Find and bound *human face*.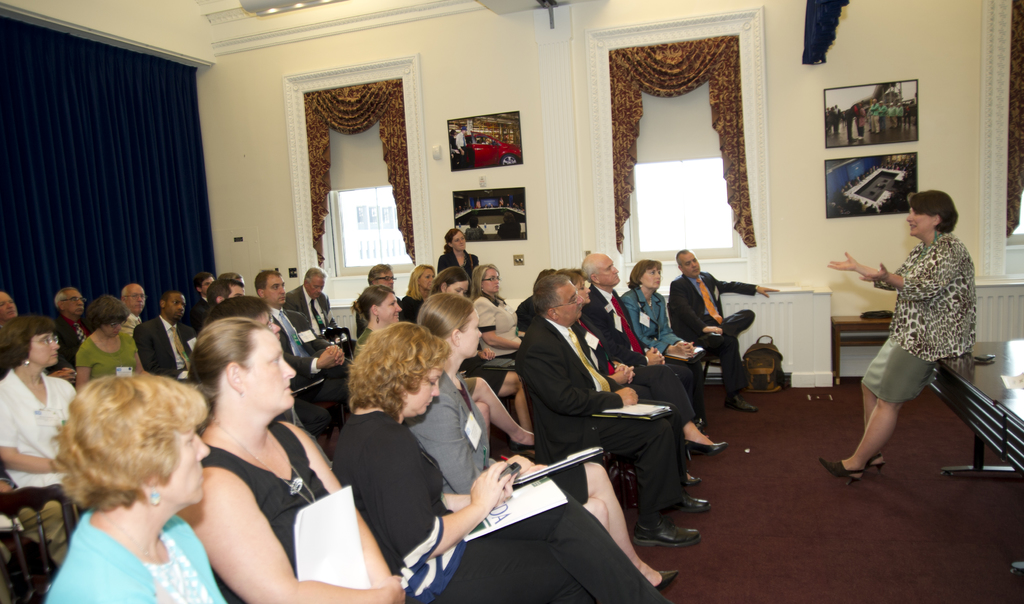
Bound: 906 205 930 237.
